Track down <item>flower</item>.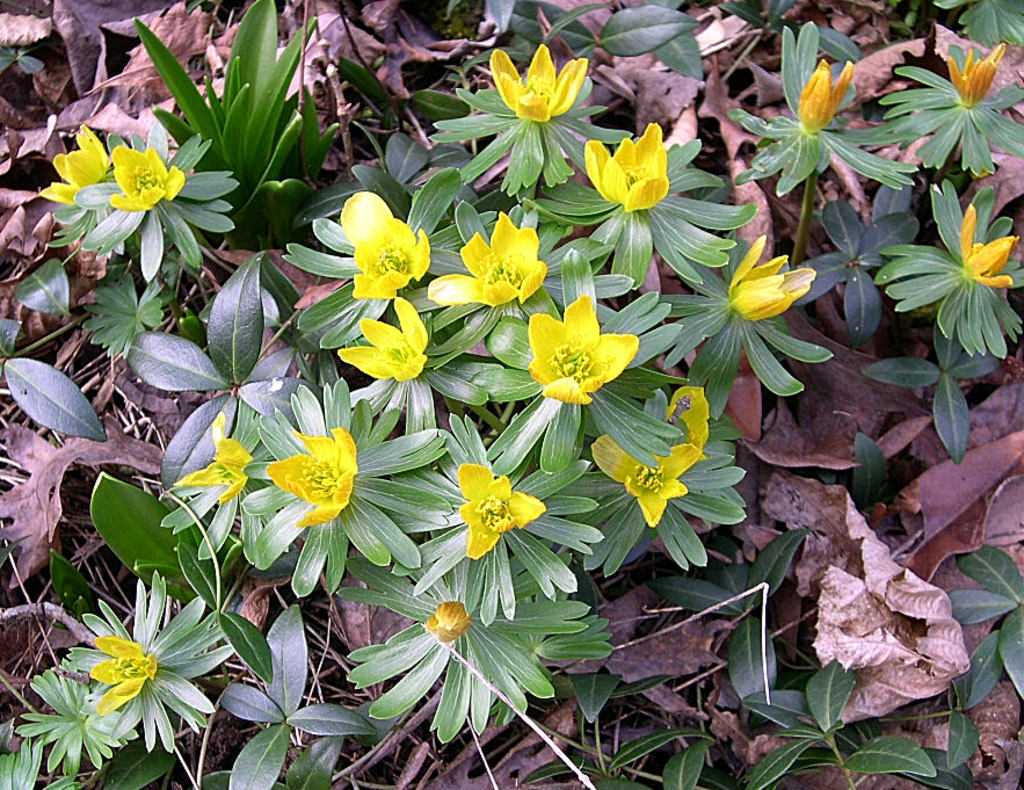
Tracked to <bbox>942, 43, 1001, 104</bbox>.
